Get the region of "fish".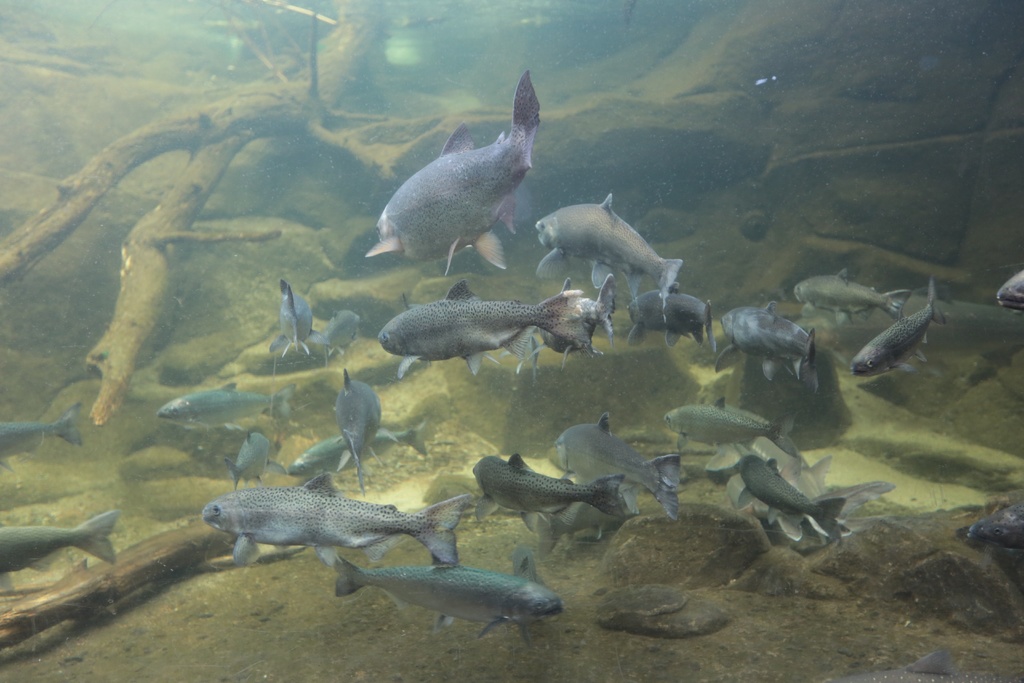
0,401,86,471.
